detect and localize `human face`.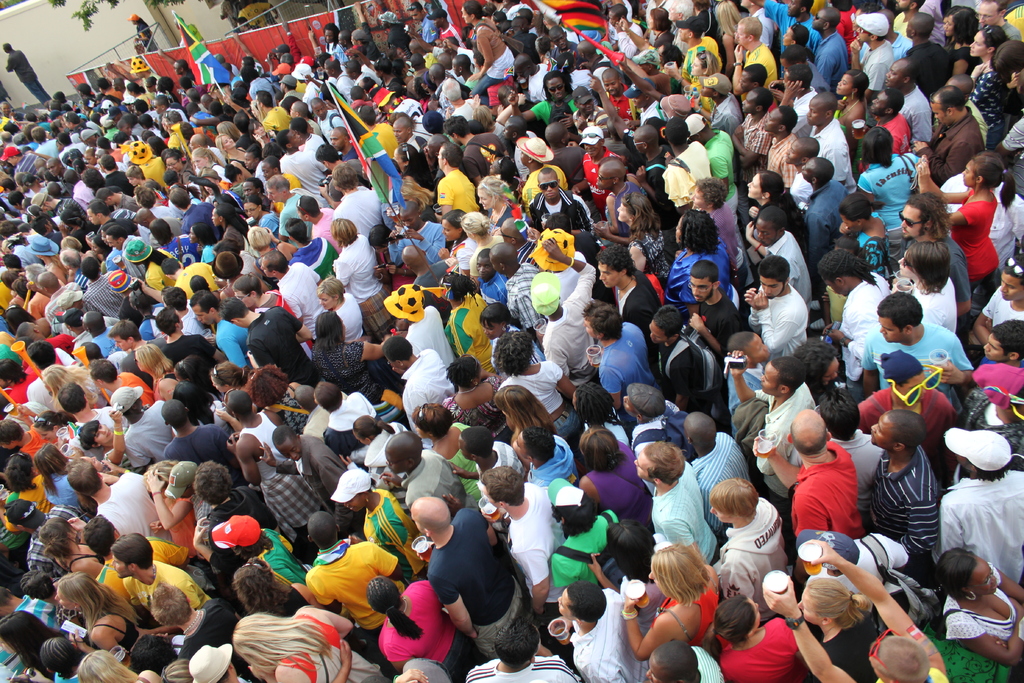
Localized at (461,9,474,26).
